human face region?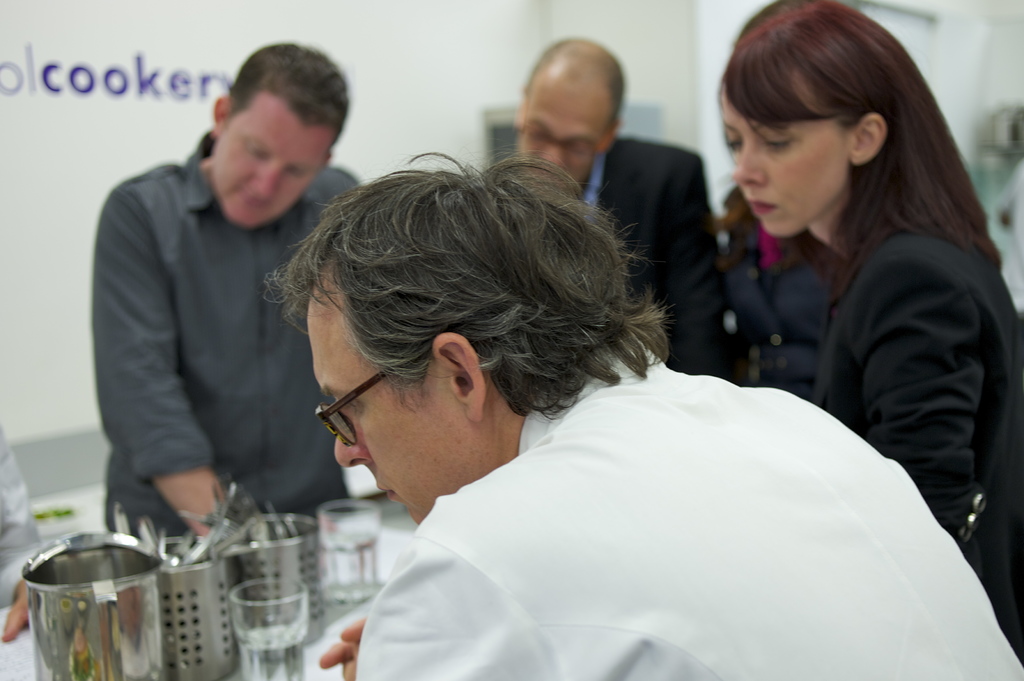
left=306, top=262, right=473, bottom=519
